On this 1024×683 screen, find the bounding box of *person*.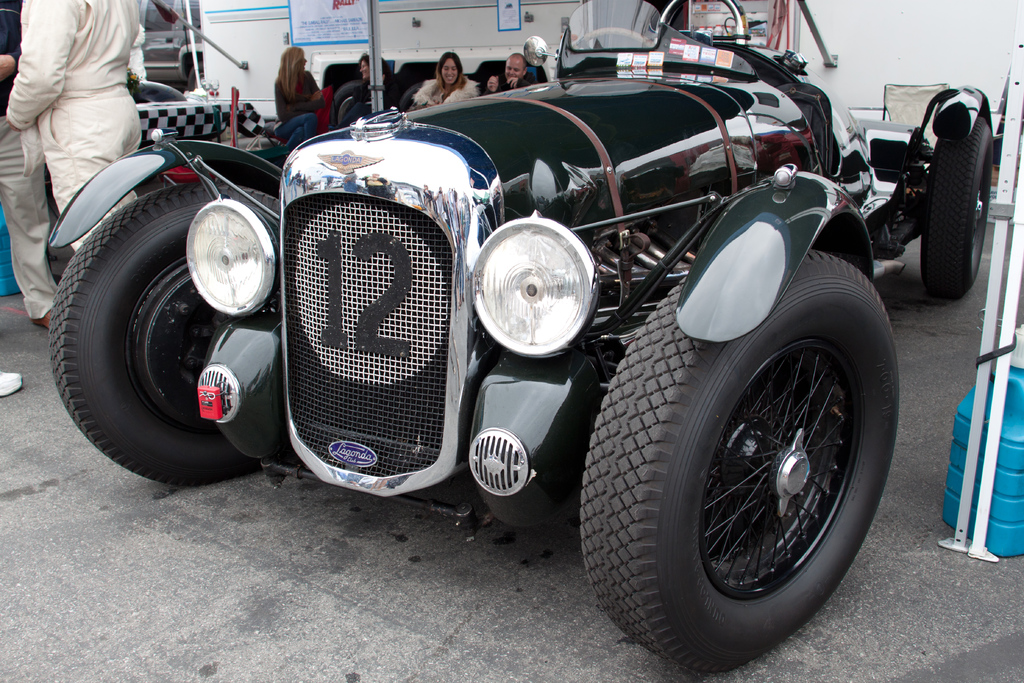
Bounding box: Rect(410, 51, 479, 111).
